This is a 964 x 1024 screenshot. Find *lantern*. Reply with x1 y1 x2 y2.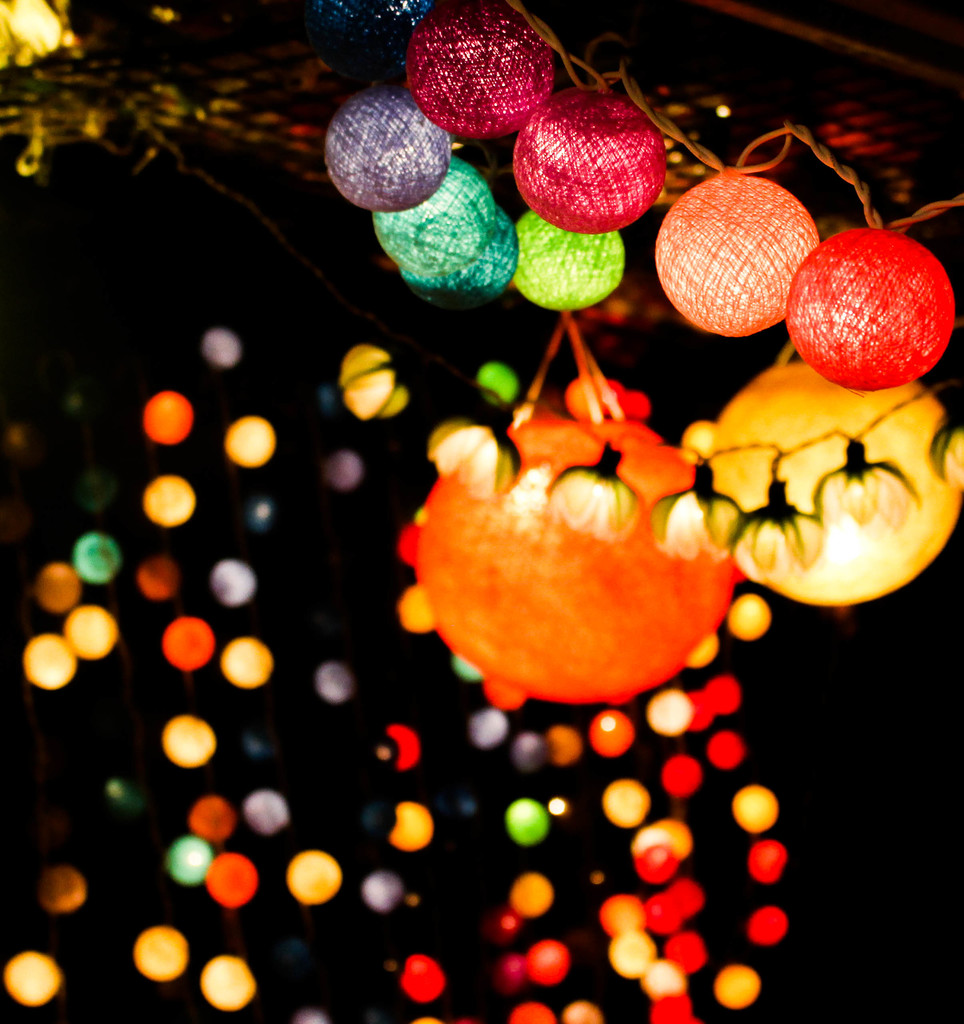
708 735 744 771.
